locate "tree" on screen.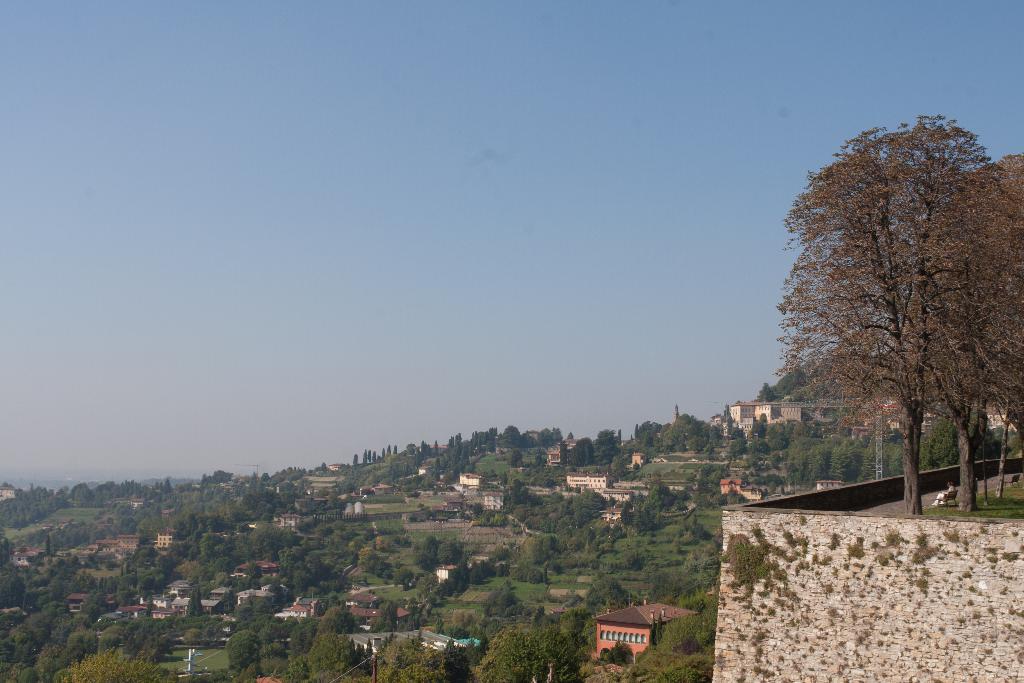
On screen at locate(531, 534, 561, 563).
